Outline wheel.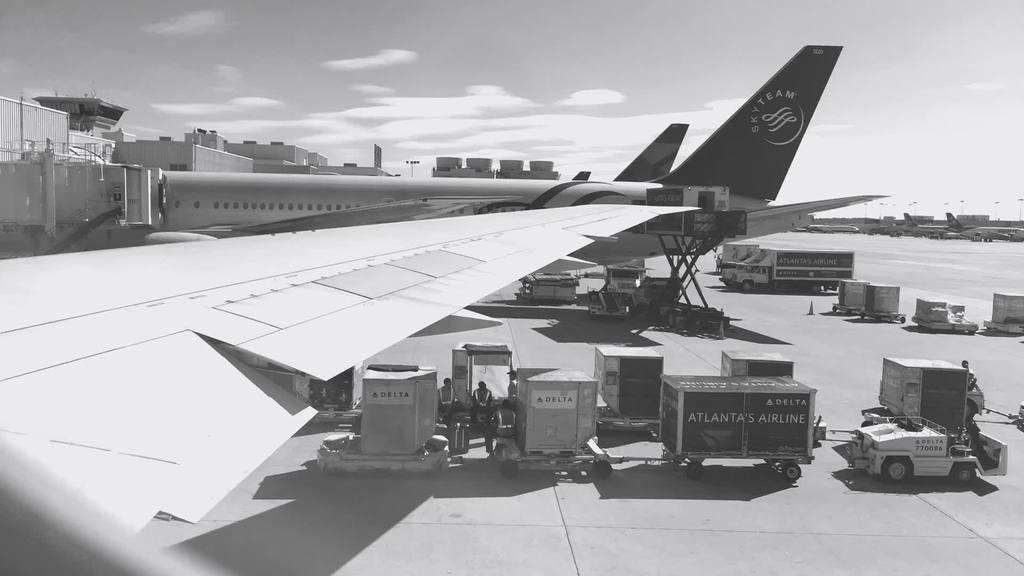
Outline: 682, 461, 705, 479.
